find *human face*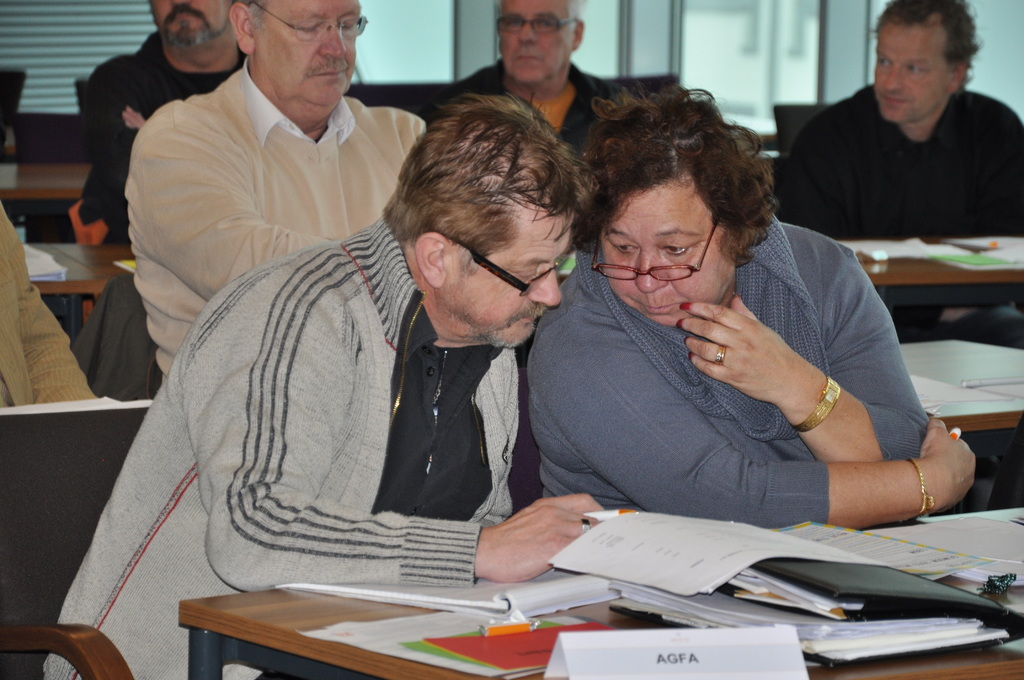
[497,0,576,85]
